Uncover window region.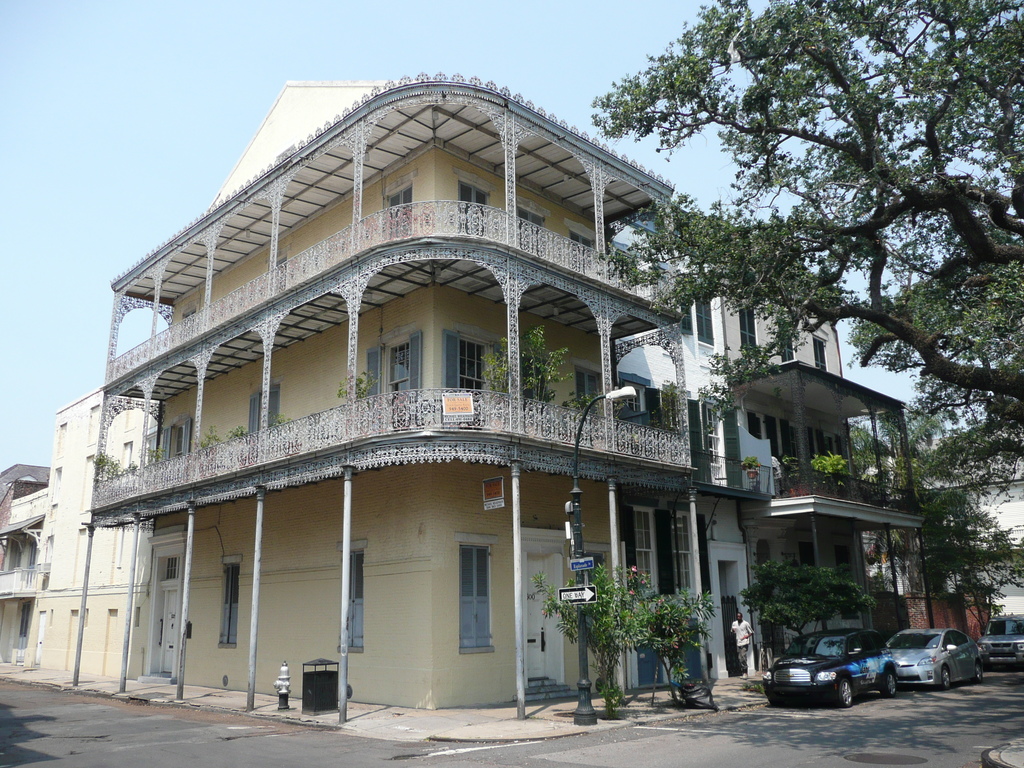
Uncovered: 570, 371, 600, 424.
